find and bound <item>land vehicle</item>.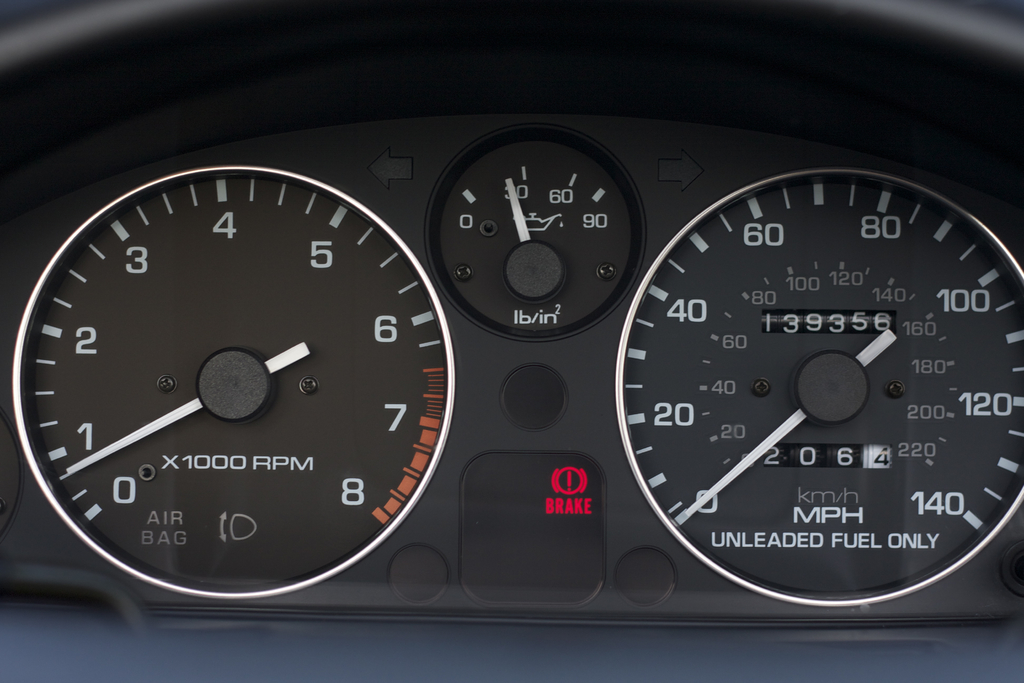
Bound: bbox=[1, 0, 1023, 682].
